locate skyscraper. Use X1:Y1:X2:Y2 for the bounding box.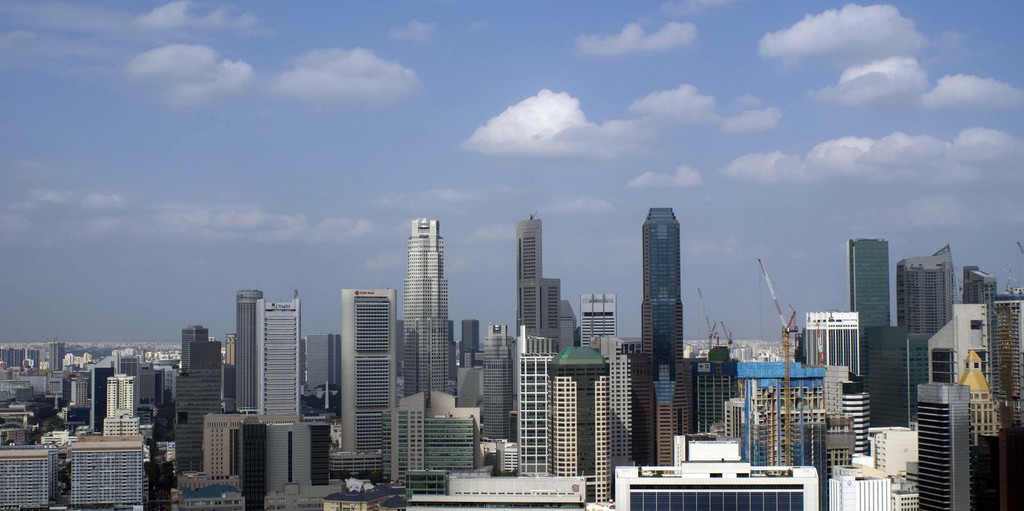
340:286:398:480.
